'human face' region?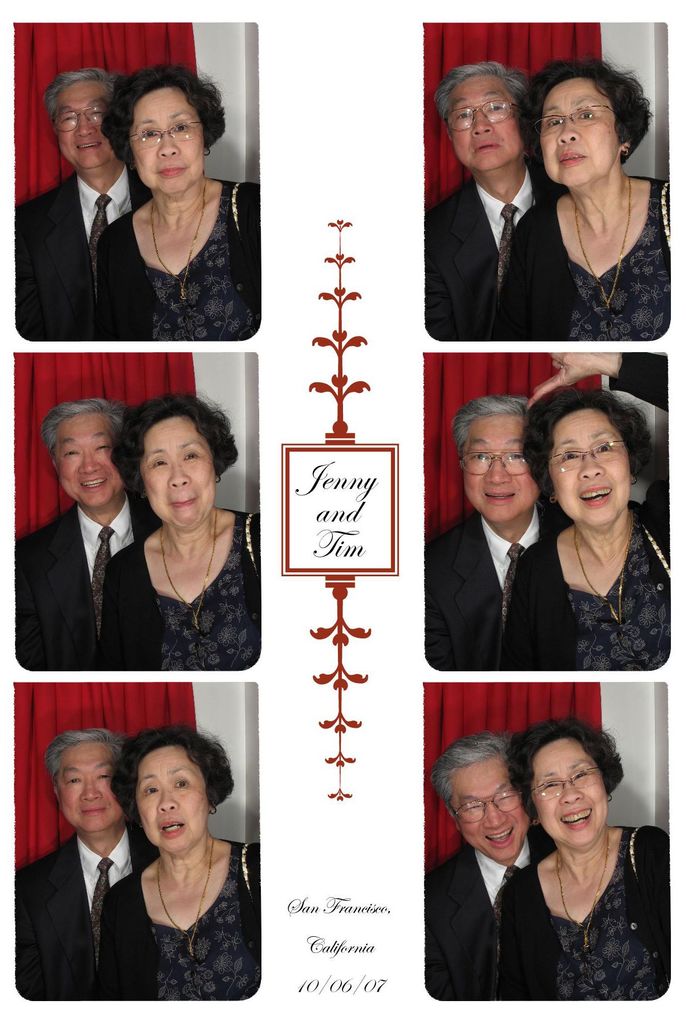
[60, 409, 117, 510]
